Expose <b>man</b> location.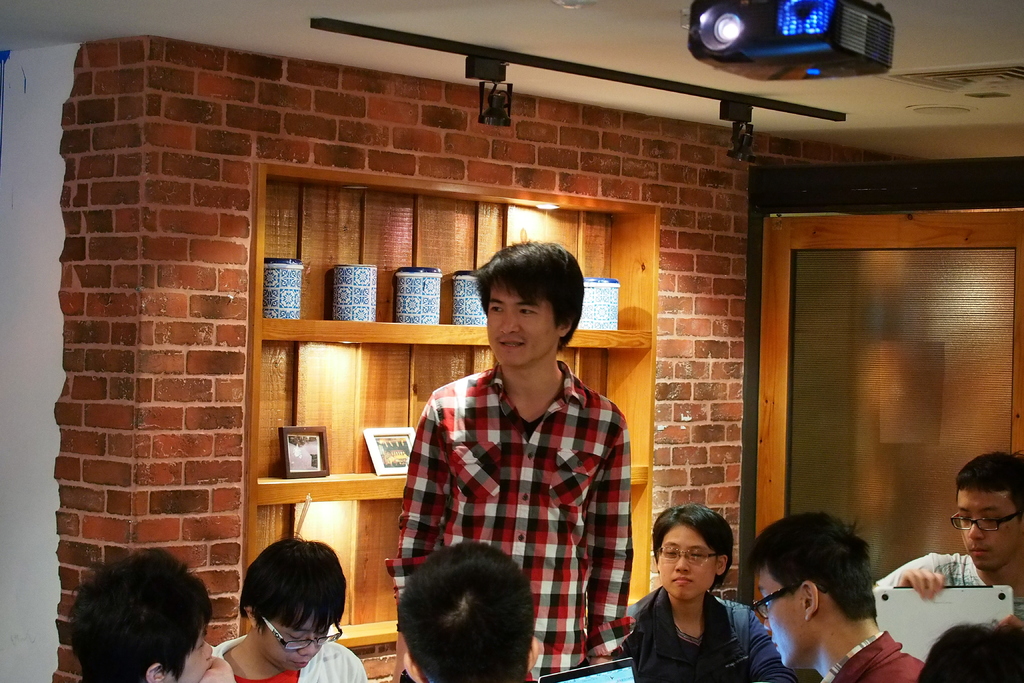
Exposed at x1=215, y1=531, x2=369, y2=682.
